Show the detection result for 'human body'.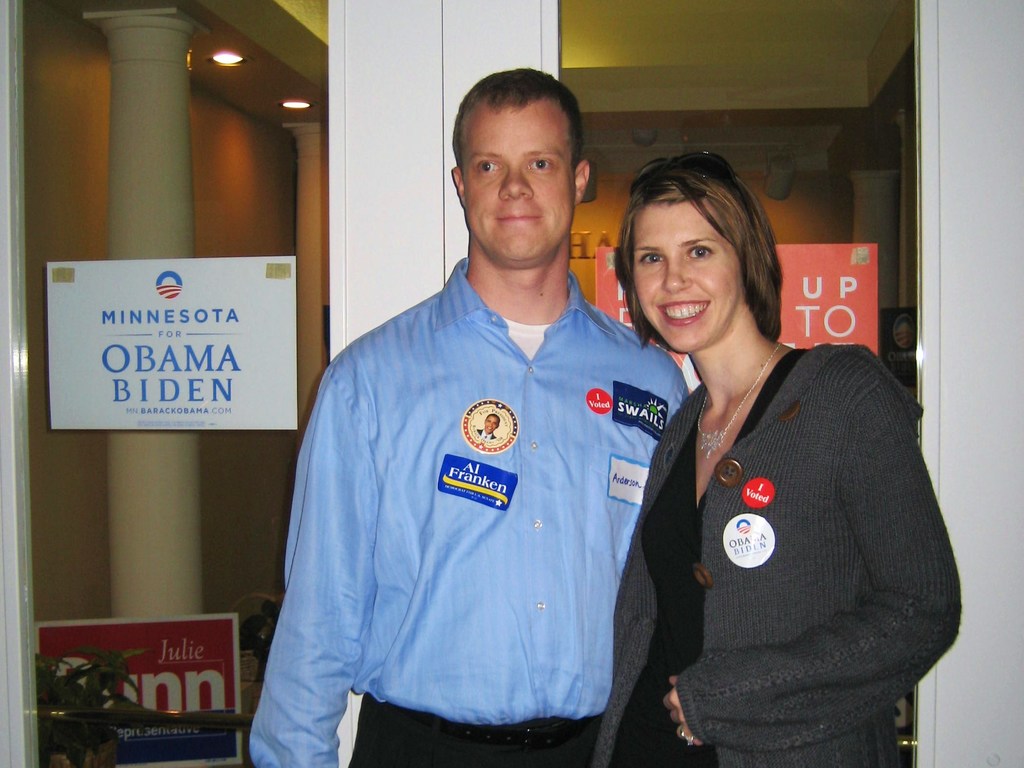
box=[588, 149, 966, 767].
